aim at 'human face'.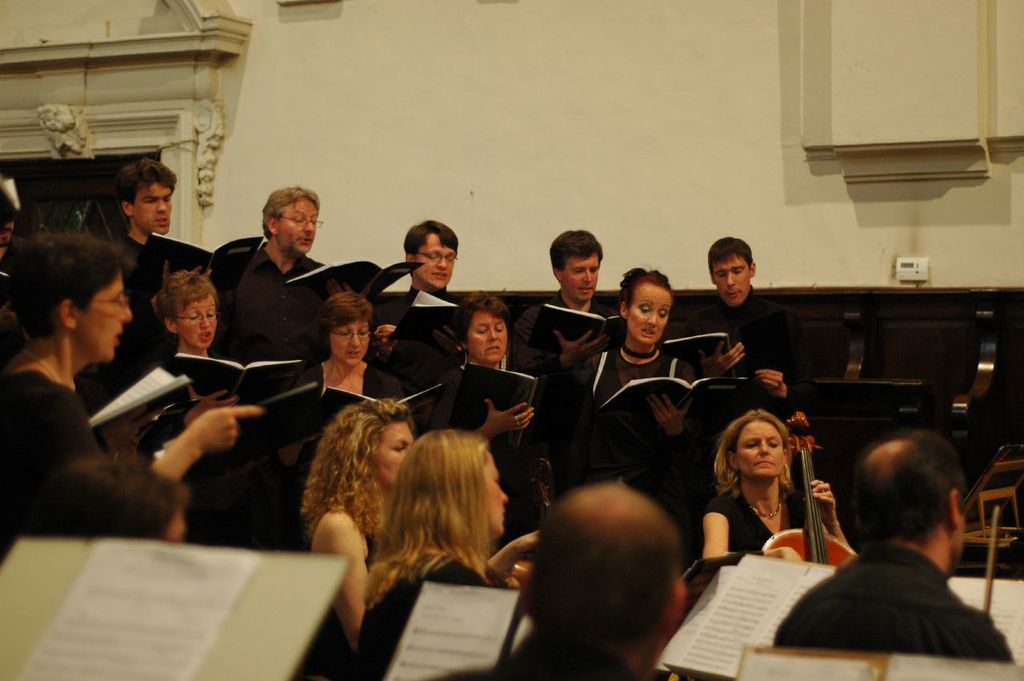
Aimed at rect(134, 181, 171, 235).
